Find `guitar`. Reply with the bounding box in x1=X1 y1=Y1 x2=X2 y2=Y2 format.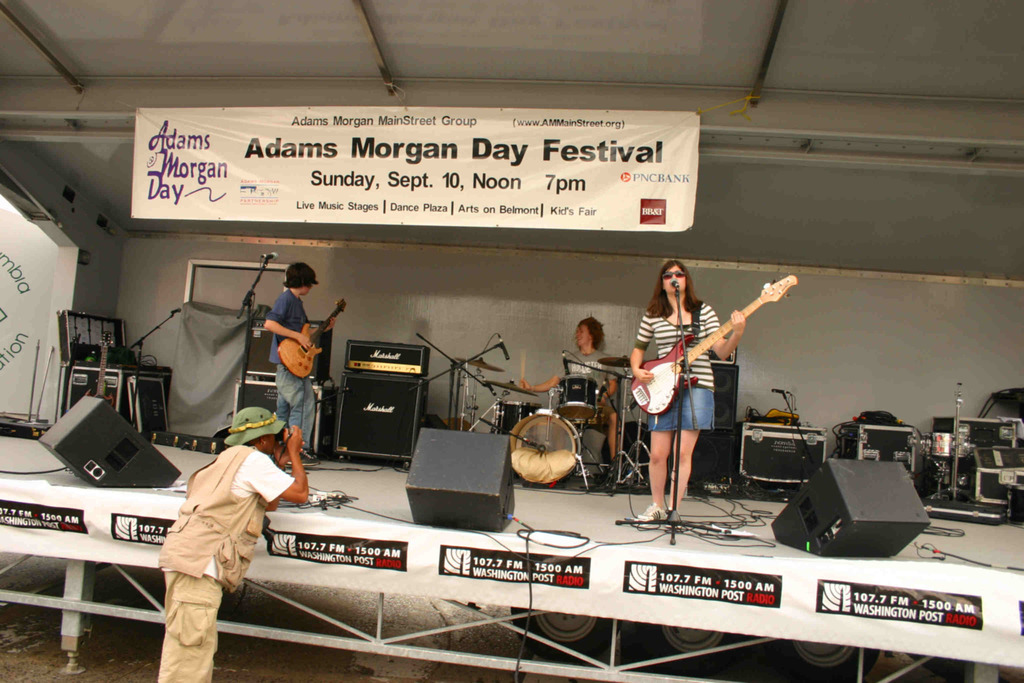
x1=627 y1=273 x2=798 y2=415.
